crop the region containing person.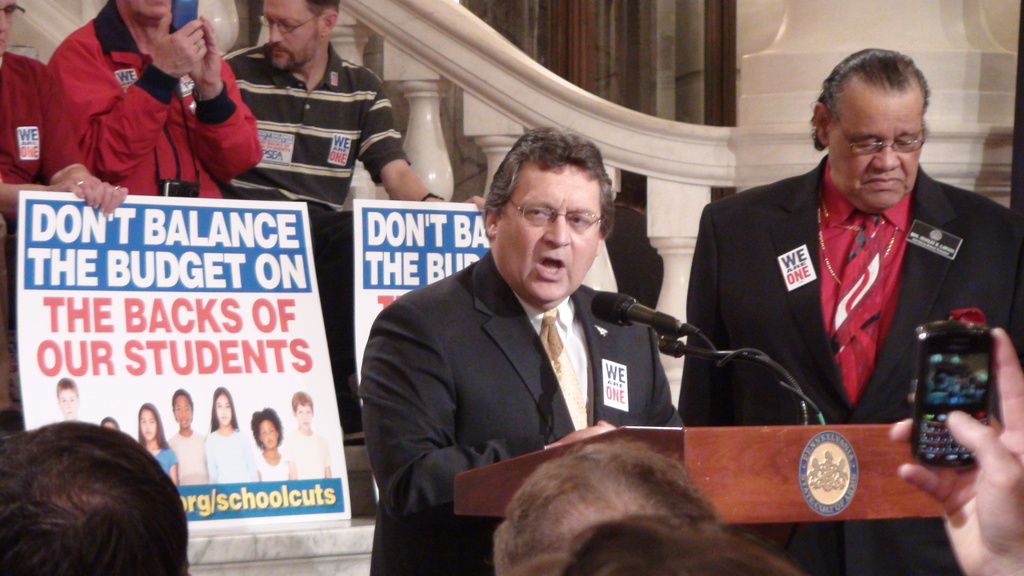
Crop region: {"x1": 351, "y1": 127, "x2": 694, "y2": 575}.
